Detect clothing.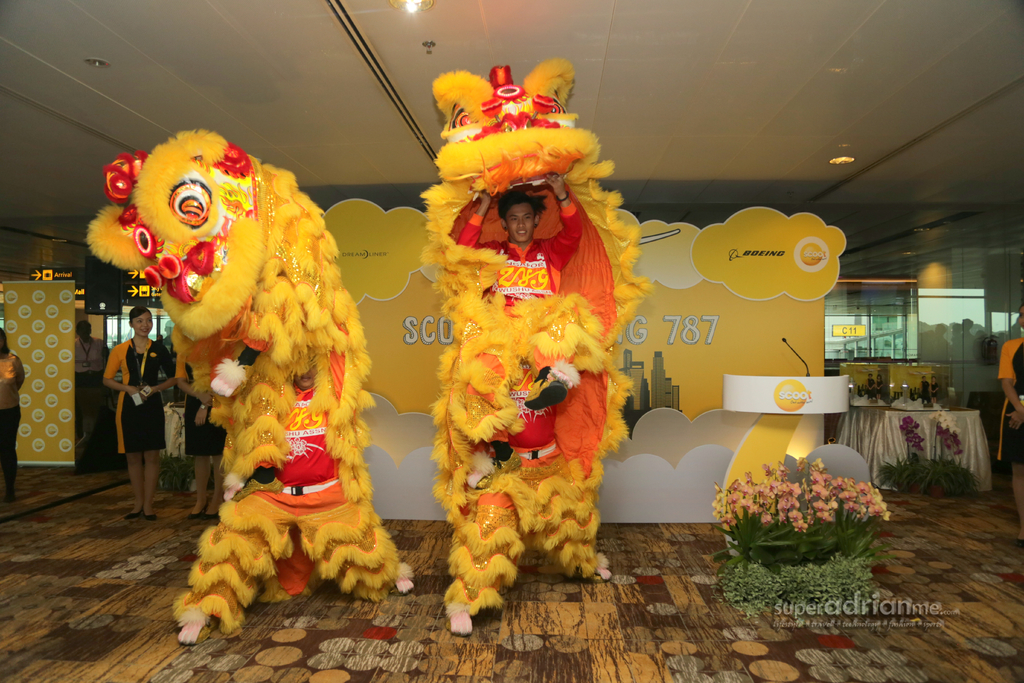
Detected at [100, 331, 170, 483].
